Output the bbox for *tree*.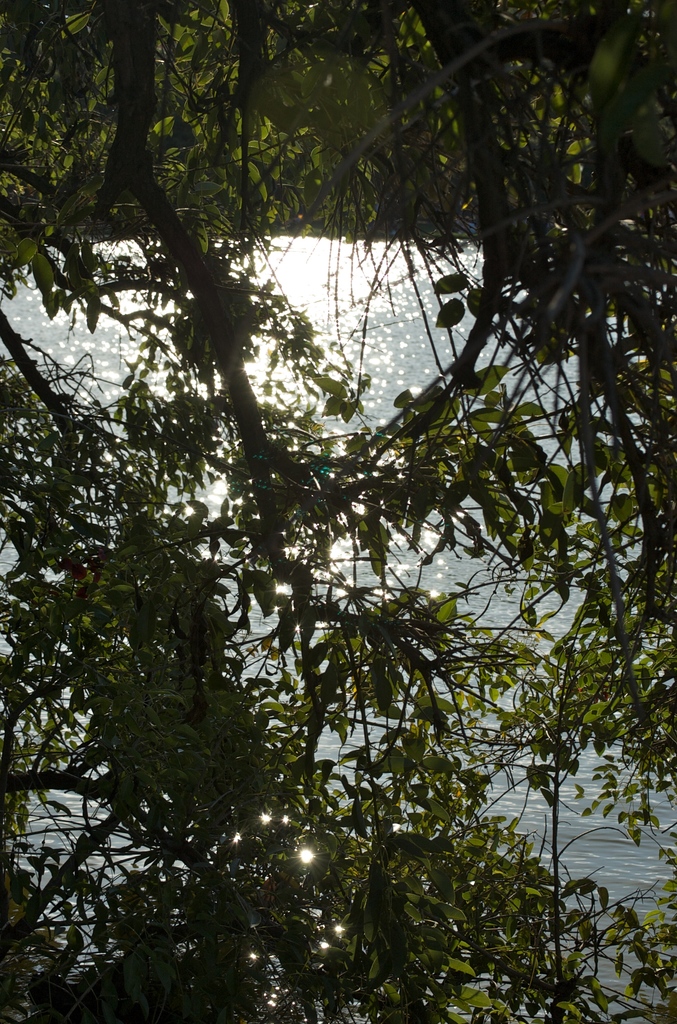
BBox(24, 12, 662, 977).
